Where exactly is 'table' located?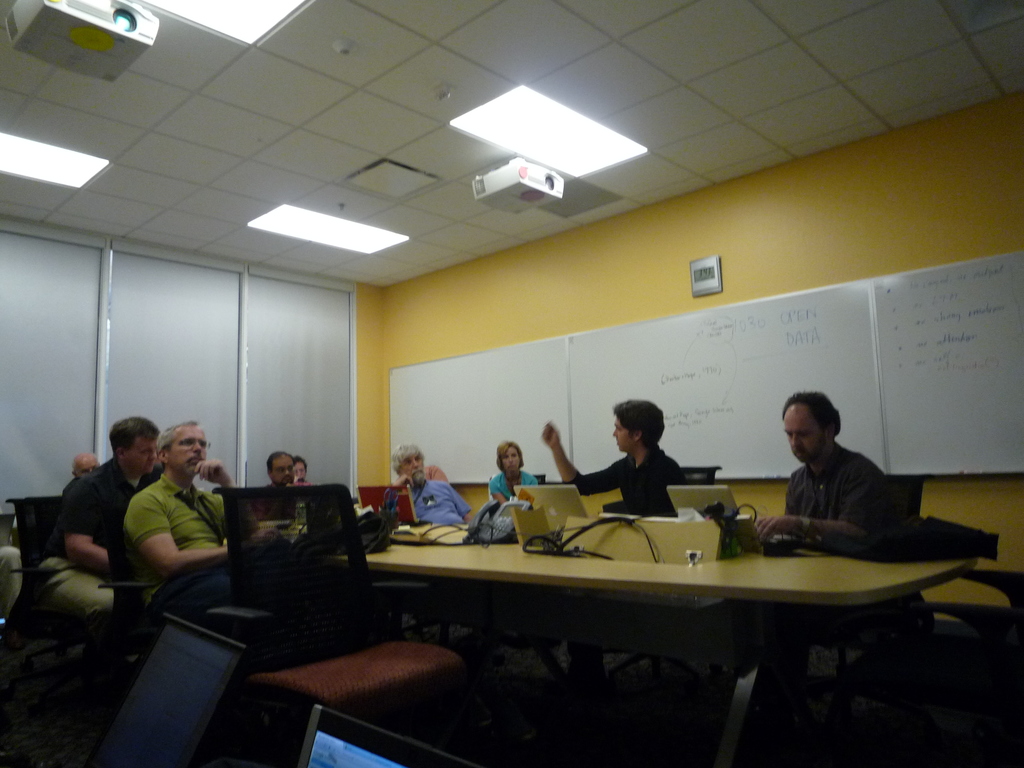
Its bounding box is (x1=362, y1=473, x2=929, y2=741).
